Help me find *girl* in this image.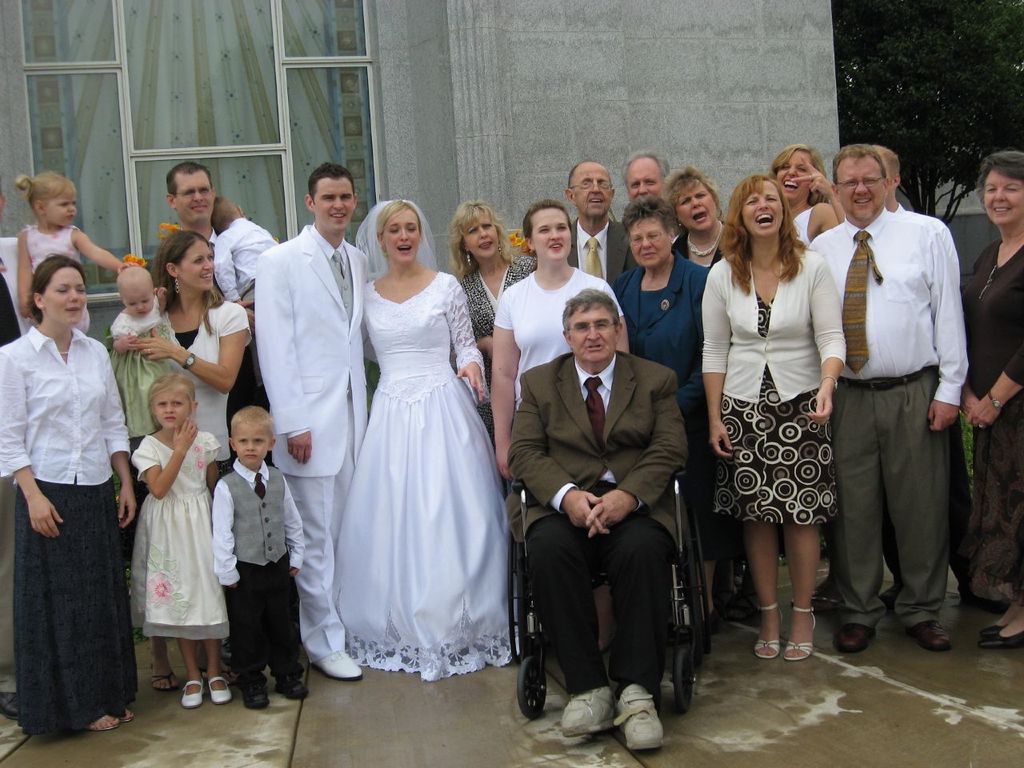
Found it: rect(106, 265, 190, 443).
